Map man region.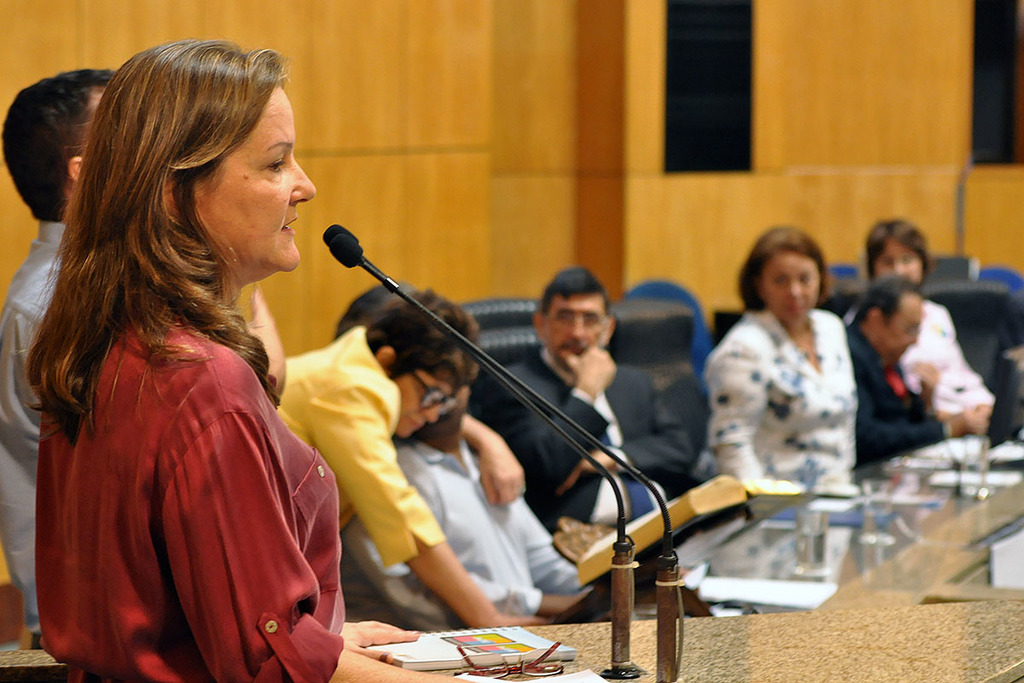
Mapped to 474, 266, 694, 577.
